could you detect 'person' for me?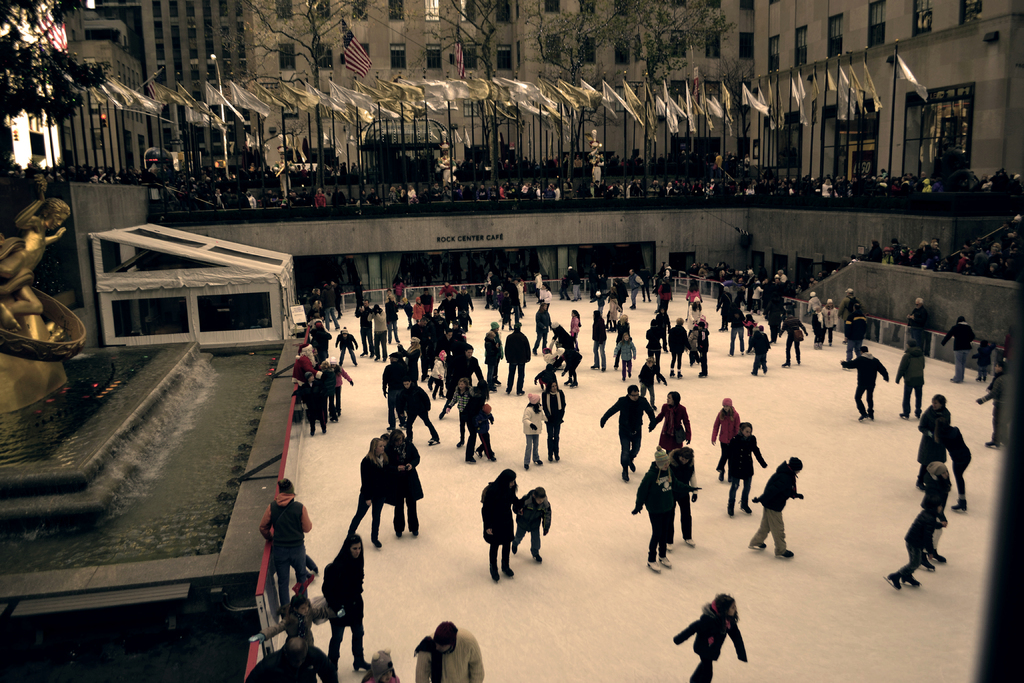
Detection result: box(656, 307, 671, 352).
